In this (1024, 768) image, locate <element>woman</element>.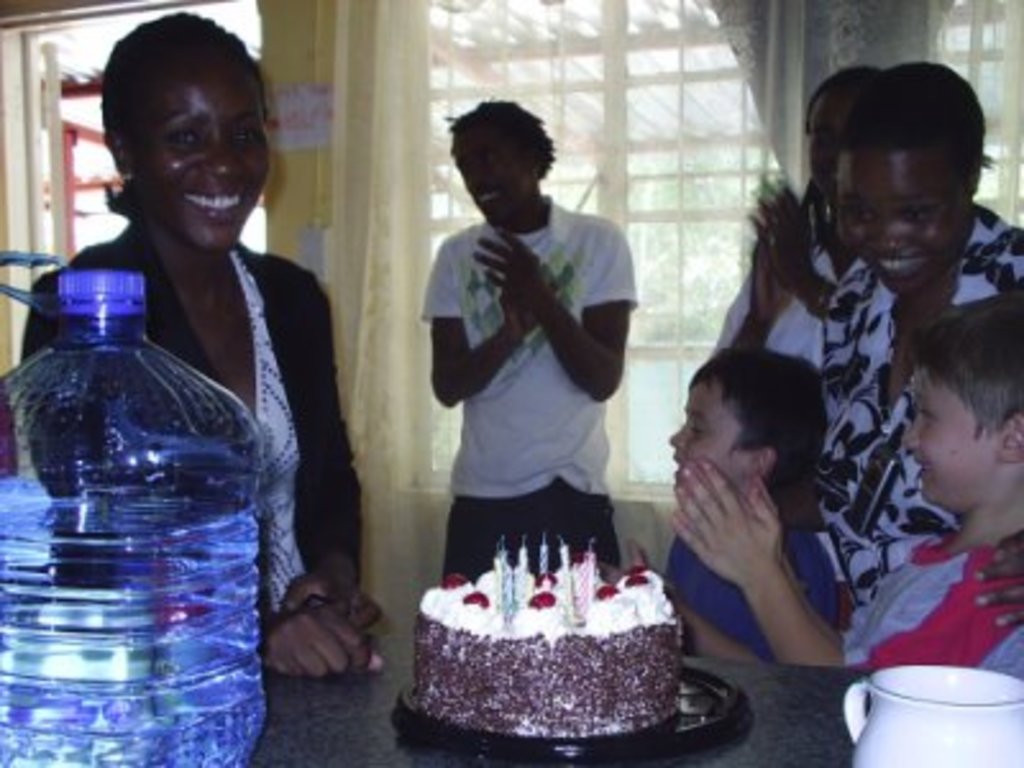
Bounding box: 15 8 394 671.
